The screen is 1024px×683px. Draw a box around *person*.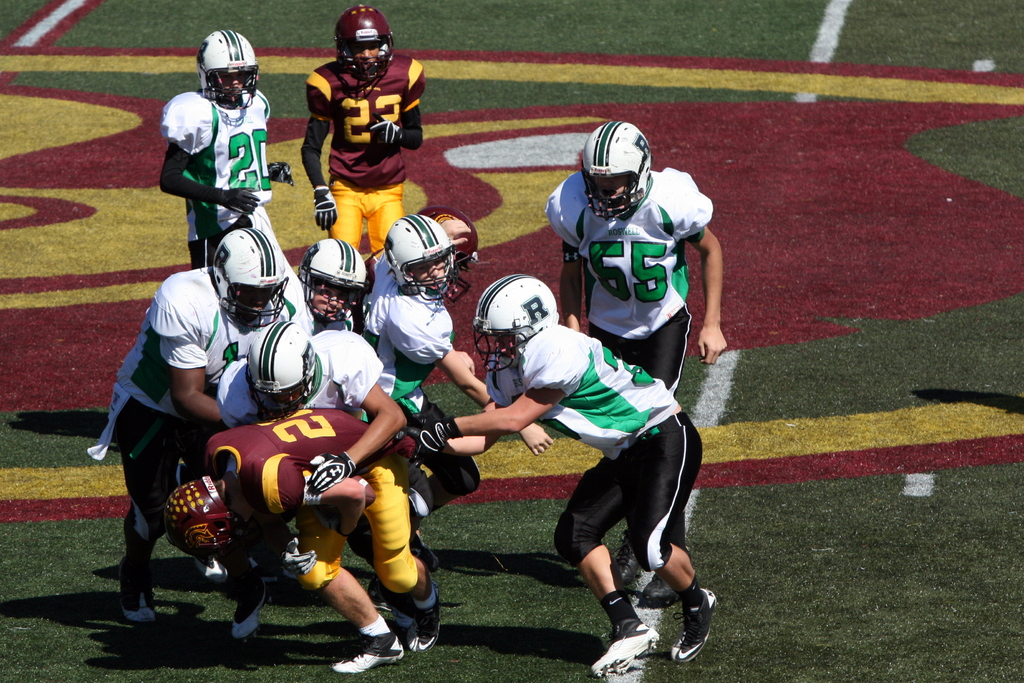
rect(156, 405, 440, 673).
